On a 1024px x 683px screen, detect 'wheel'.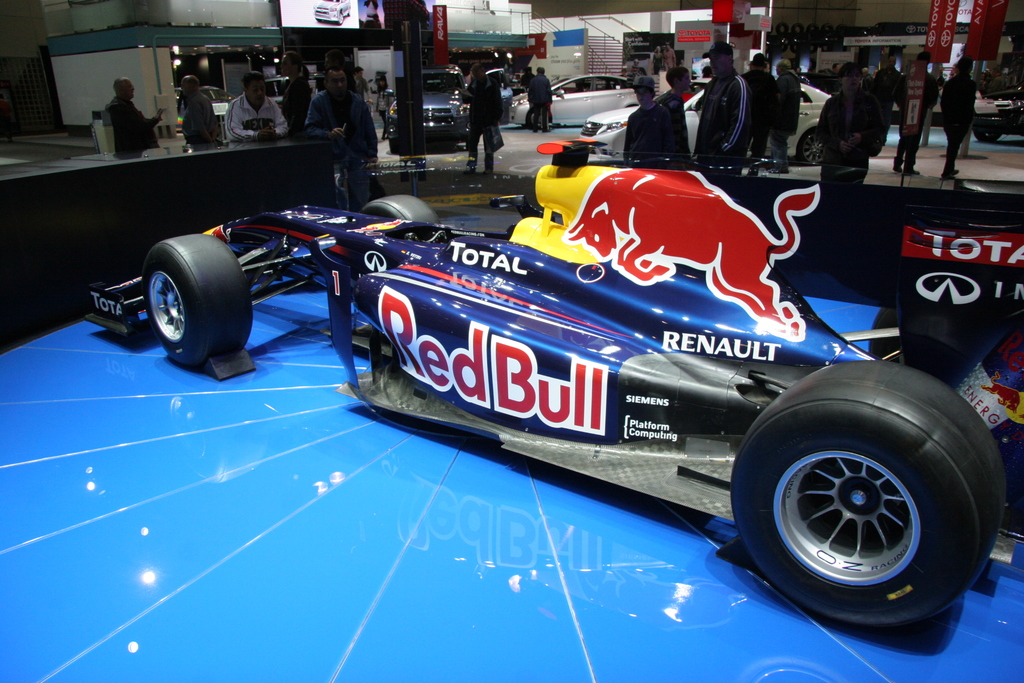
731, 359, 1005, 629.
